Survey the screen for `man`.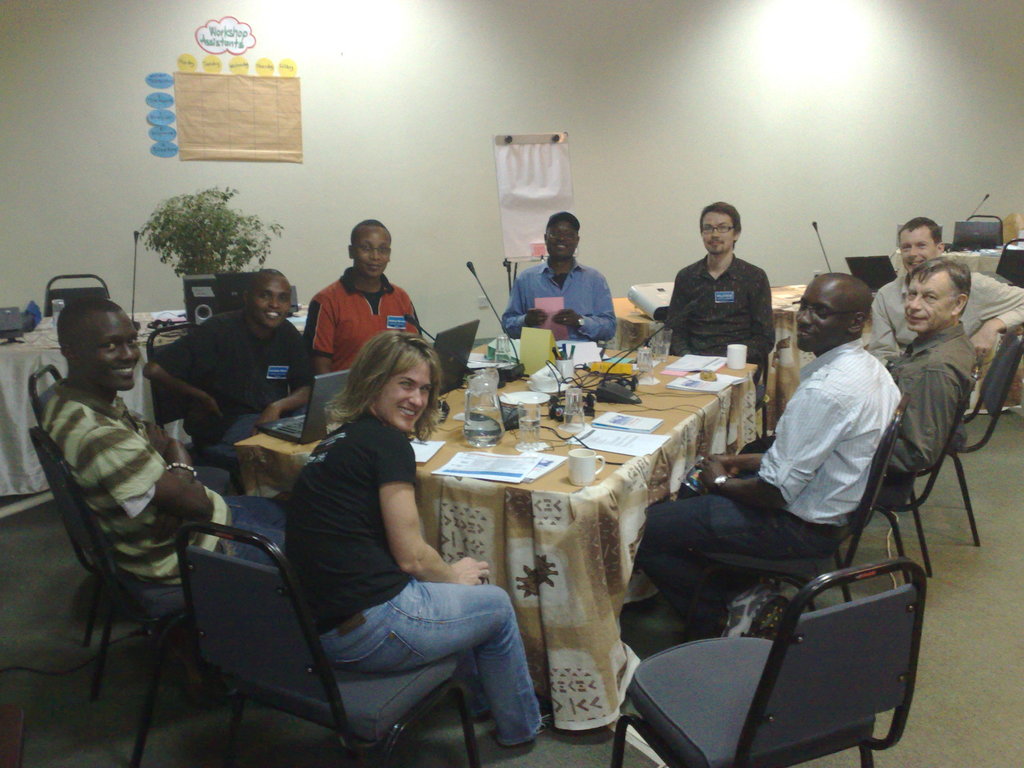
Survey found: x1=500 y1=212 x2=619 y2=348.
